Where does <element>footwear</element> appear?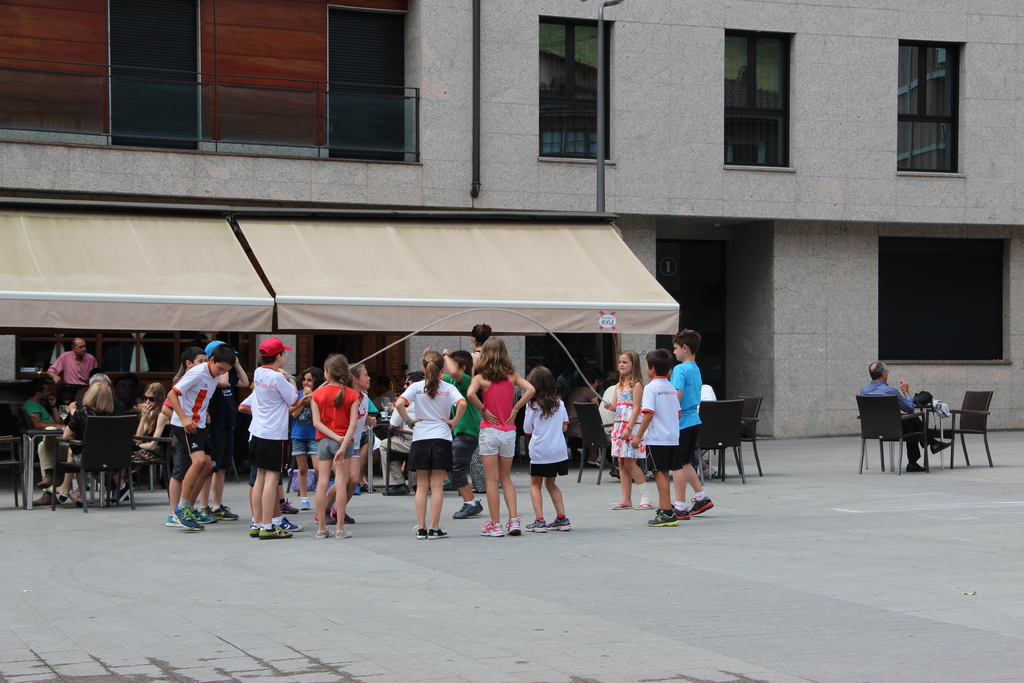
Appears at <region>49, 484, 70, 505</region>.
